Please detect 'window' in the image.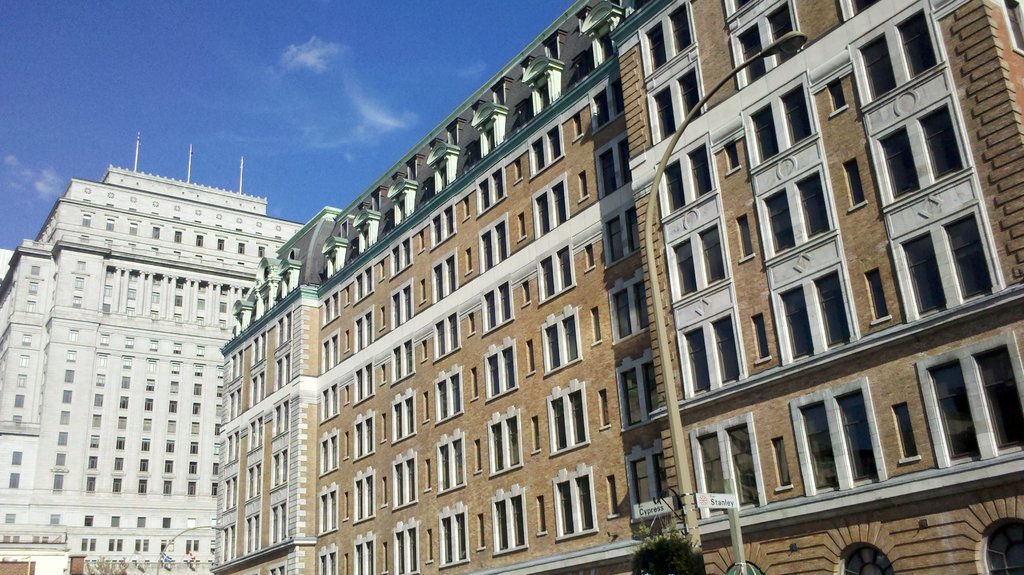
(319, 384, 342, 417).
